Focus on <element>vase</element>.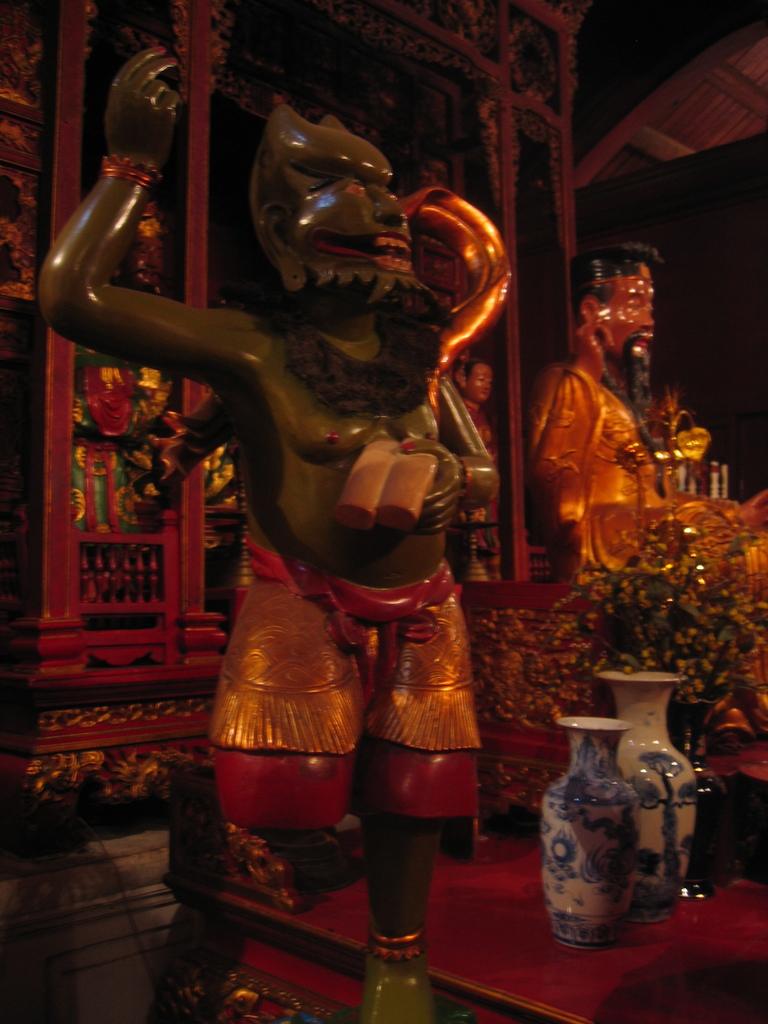
Focused at Rect(538, 717, 641, 946).
